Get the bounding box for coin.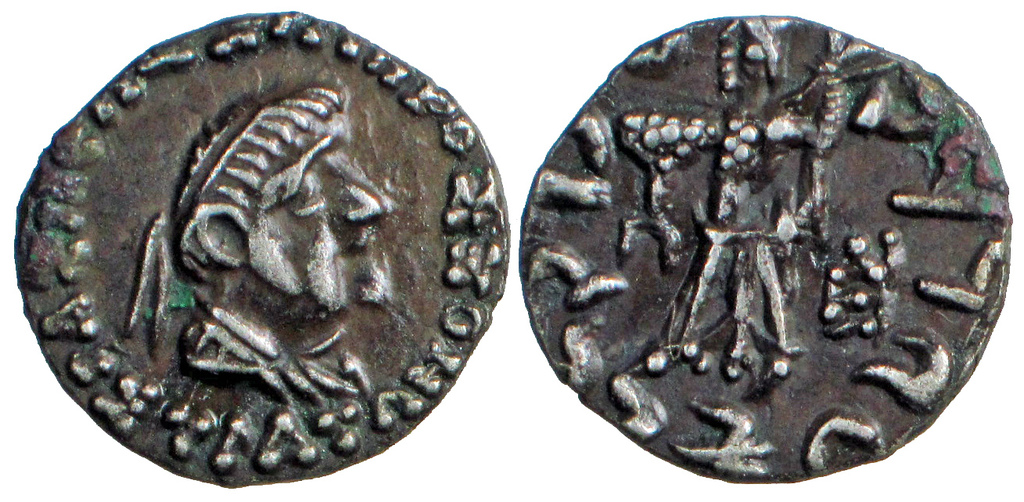
(left=519, top=13, right=1008, bottom=481).
